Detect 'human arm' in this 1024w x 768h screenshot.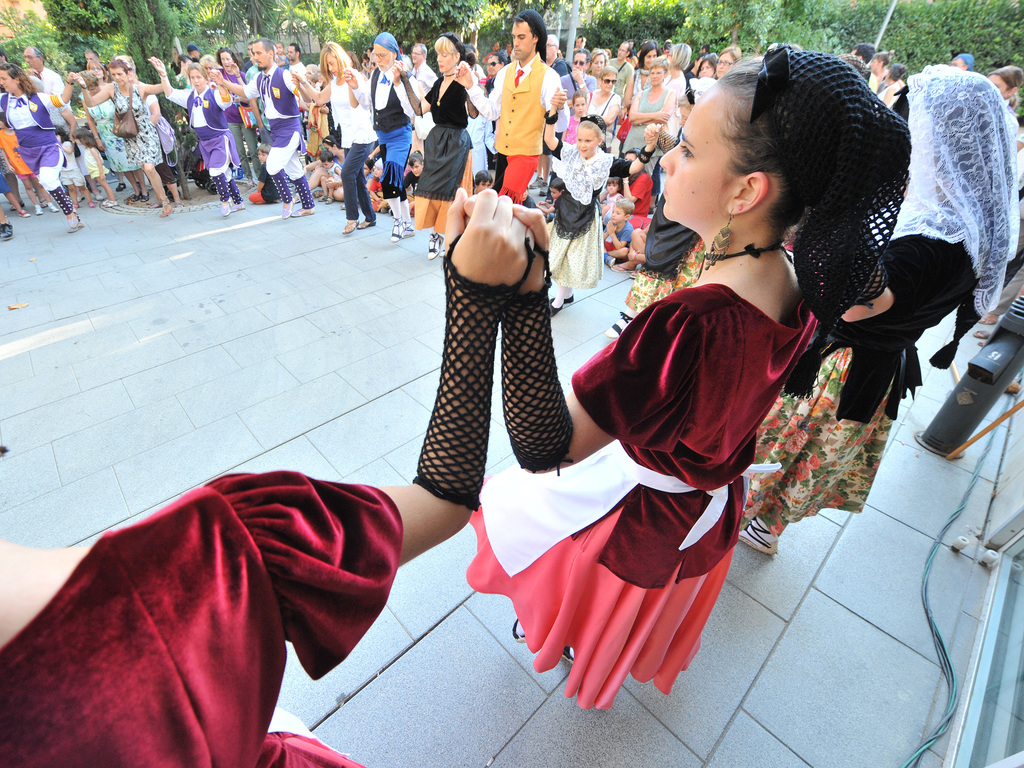
Detection: 538,86,564,161.
